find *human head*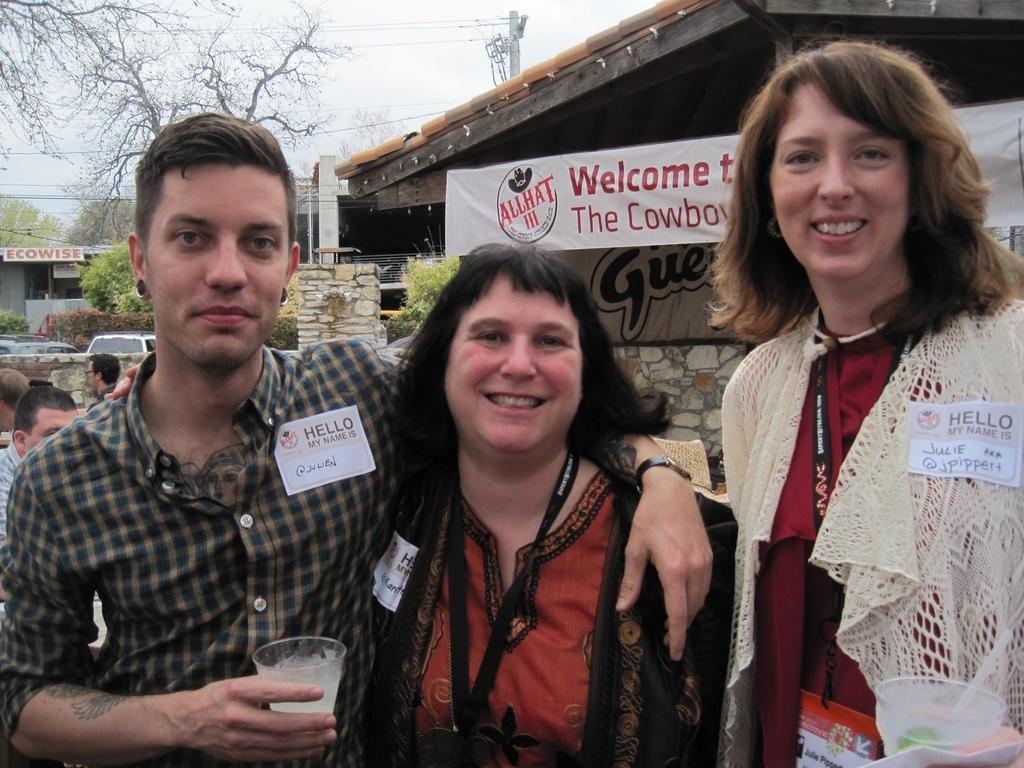
x1=749 y1=35 x2=966 y2=269
